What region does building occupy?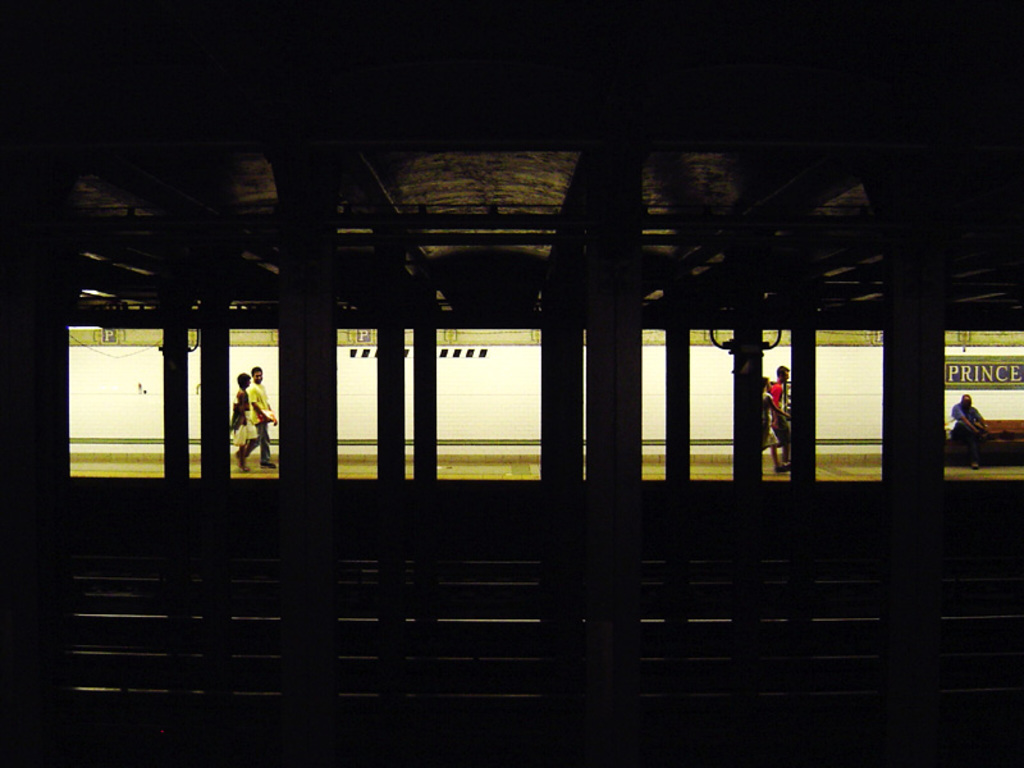
region(0, 0, 1023, 767).
